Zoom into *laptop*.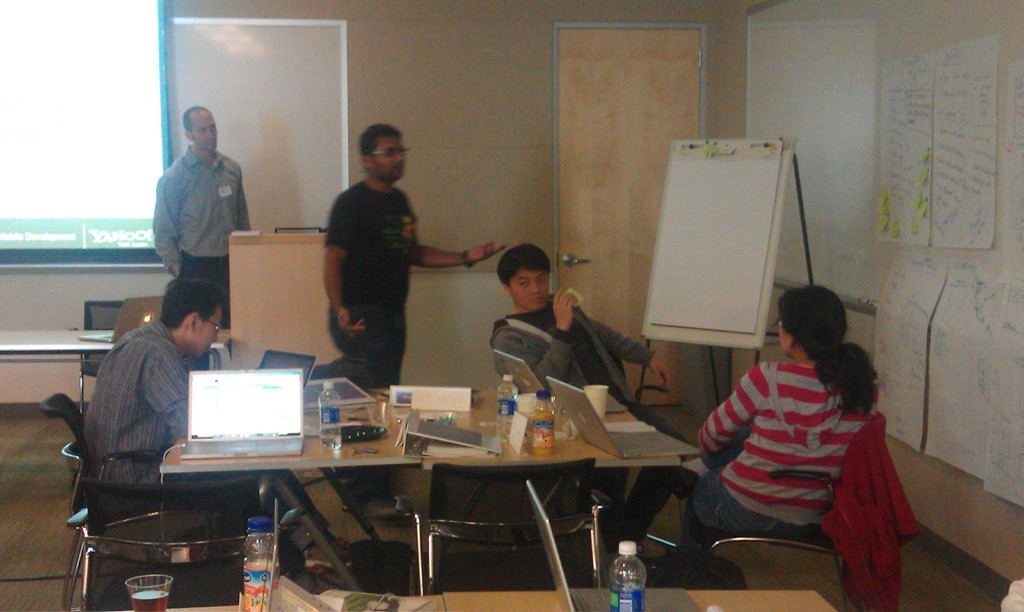
Zoom target: region(545, 376, 701, 458).
